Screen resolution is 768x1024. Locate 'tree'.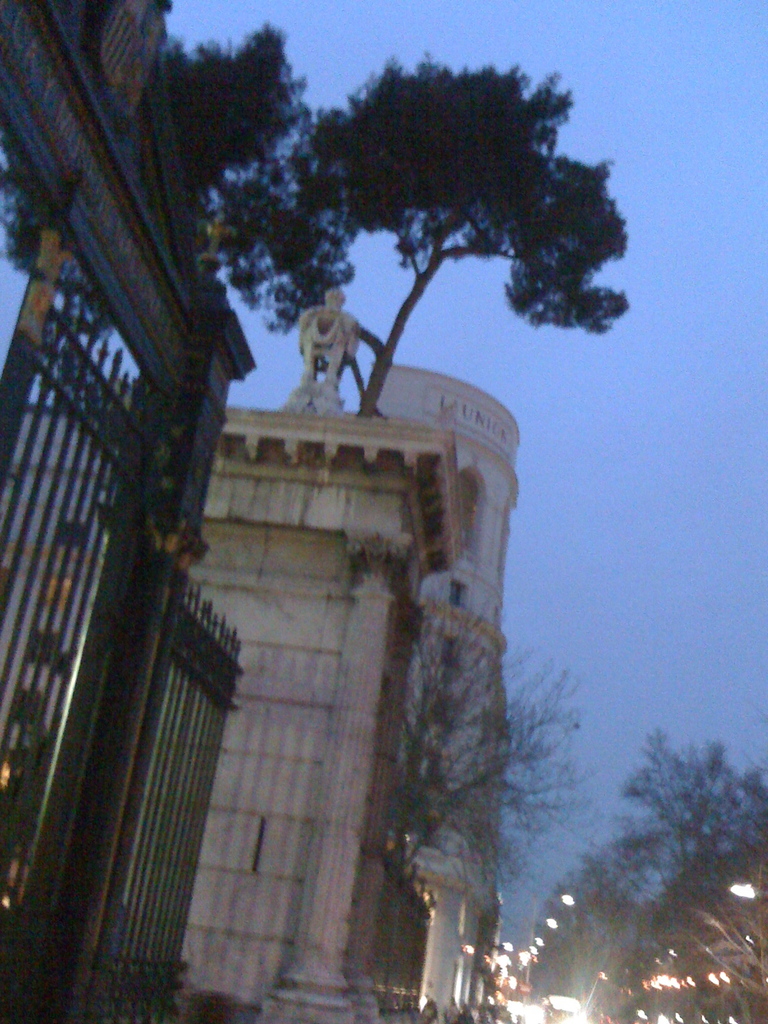
crop(362, 602, 588, 924).
